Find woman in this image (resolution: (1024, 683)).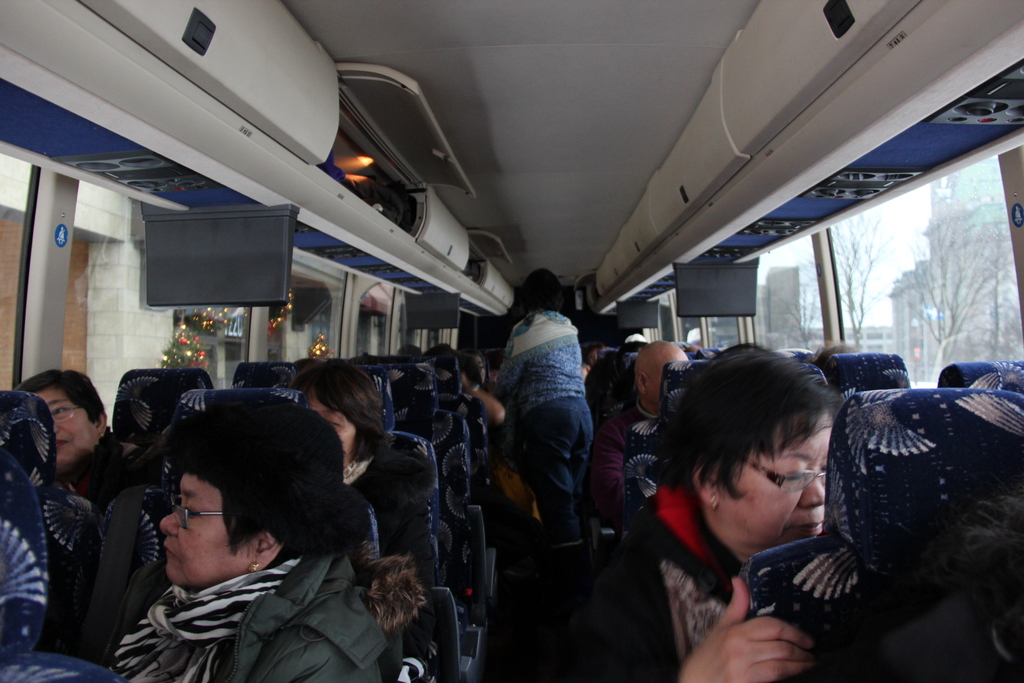
bbox=[492, 258, 601, 572].
